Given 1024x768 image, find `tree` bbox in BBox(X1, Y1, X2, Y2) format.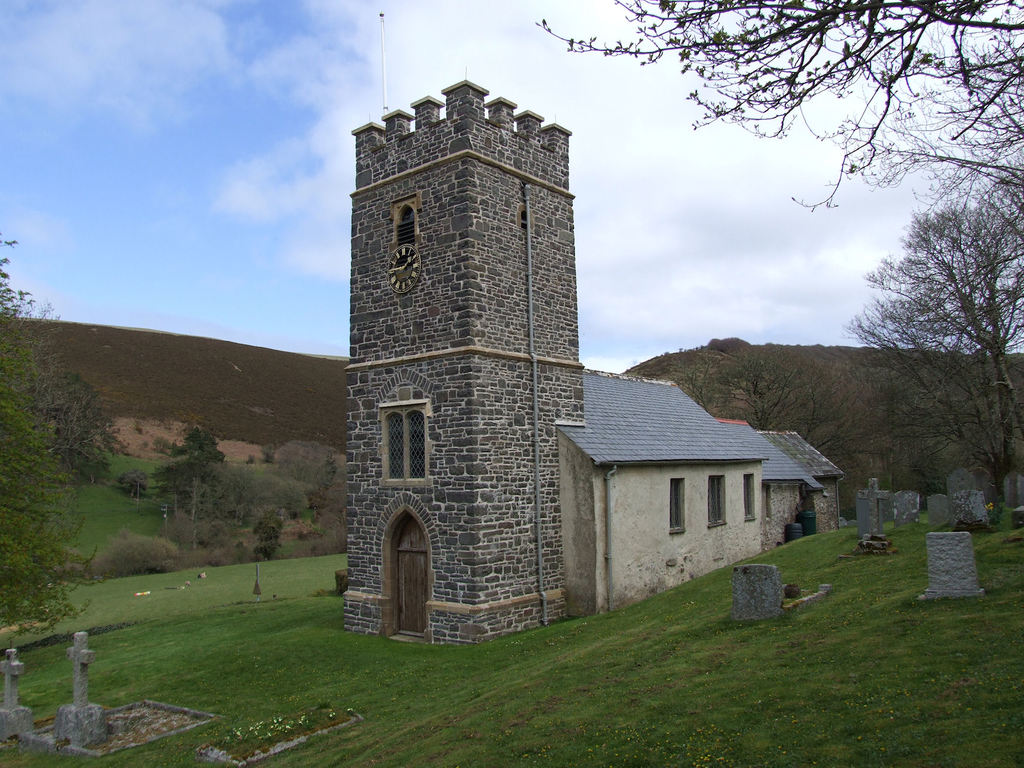
BBox(176, 474, 217, 522).
